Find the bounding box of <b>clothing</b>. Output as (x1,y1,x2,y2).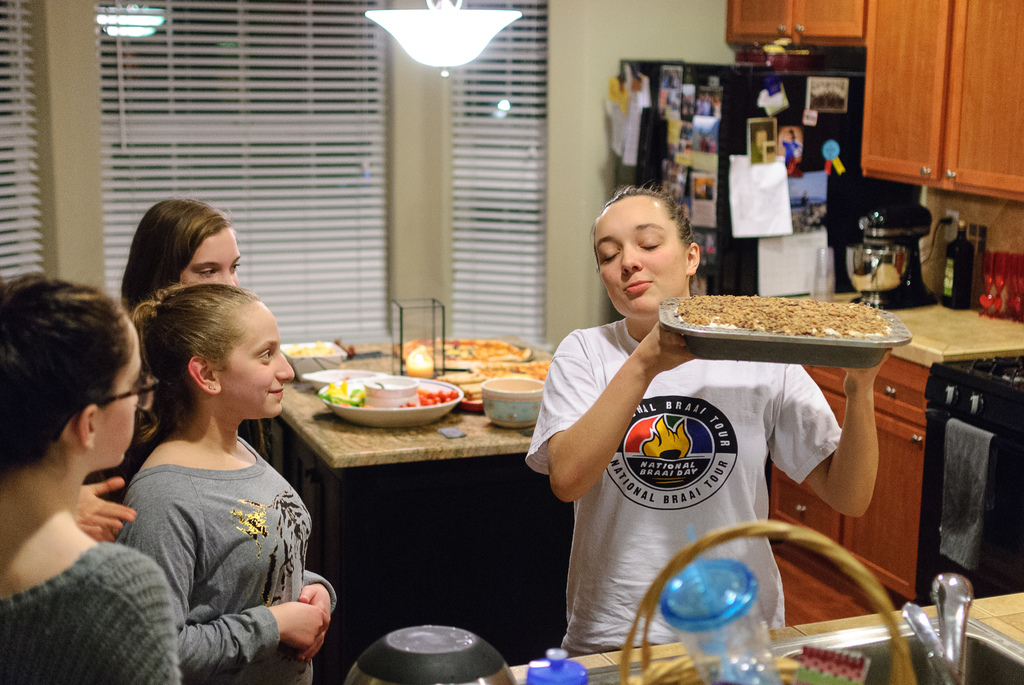
(781,139,805,178).
